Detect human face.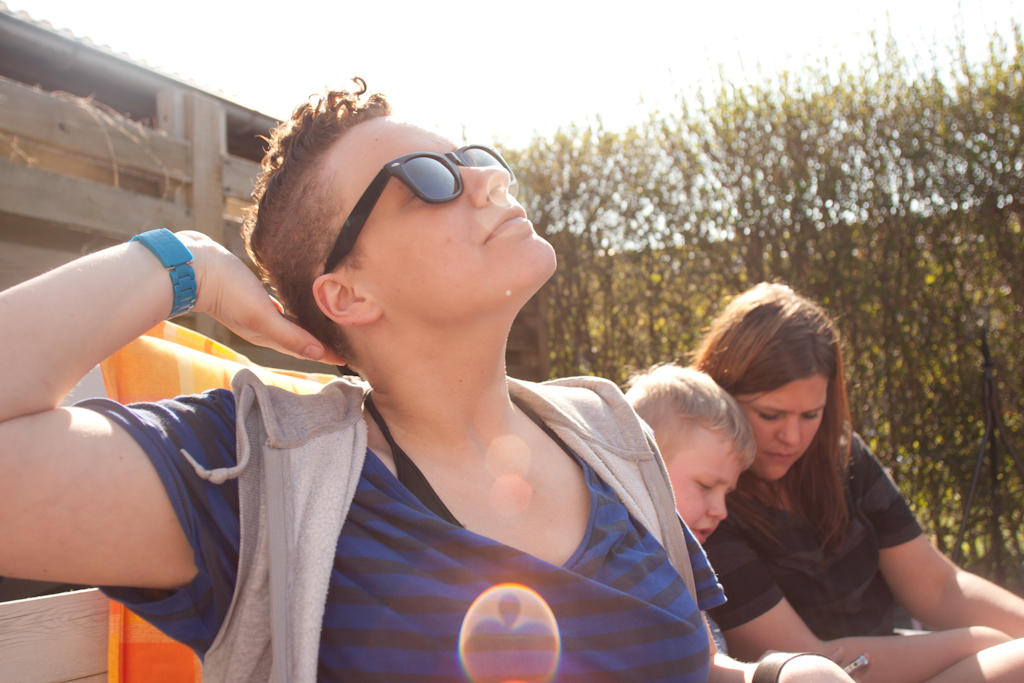
Detected at bbox=(666, 451, 739, 543).
